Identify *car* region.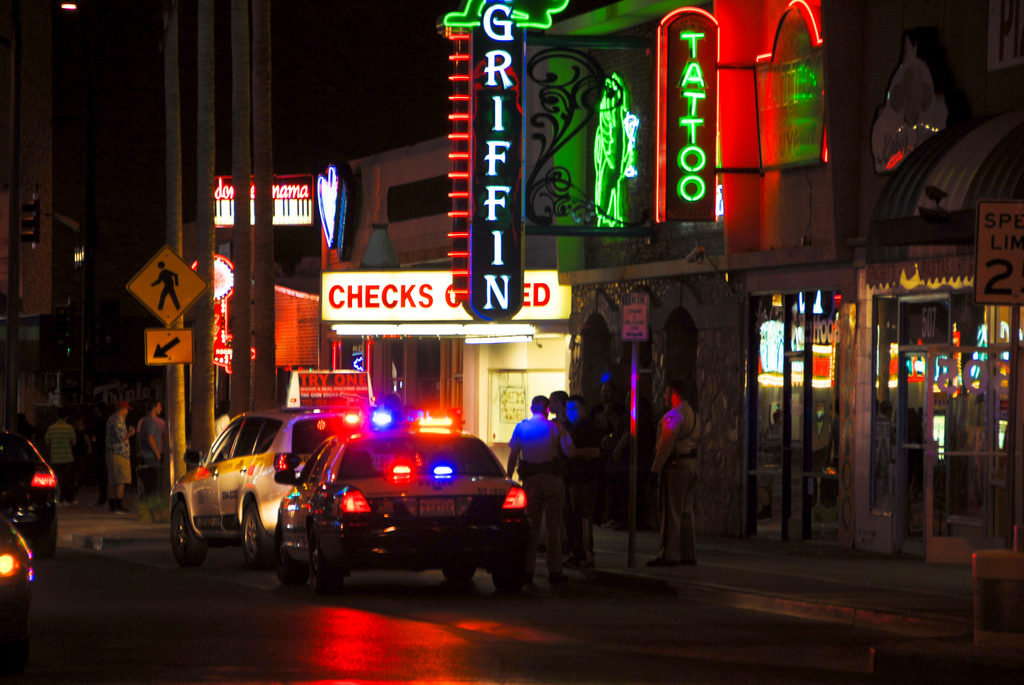
Region: [x1=269, y1=412, x2=534, y2=592].
